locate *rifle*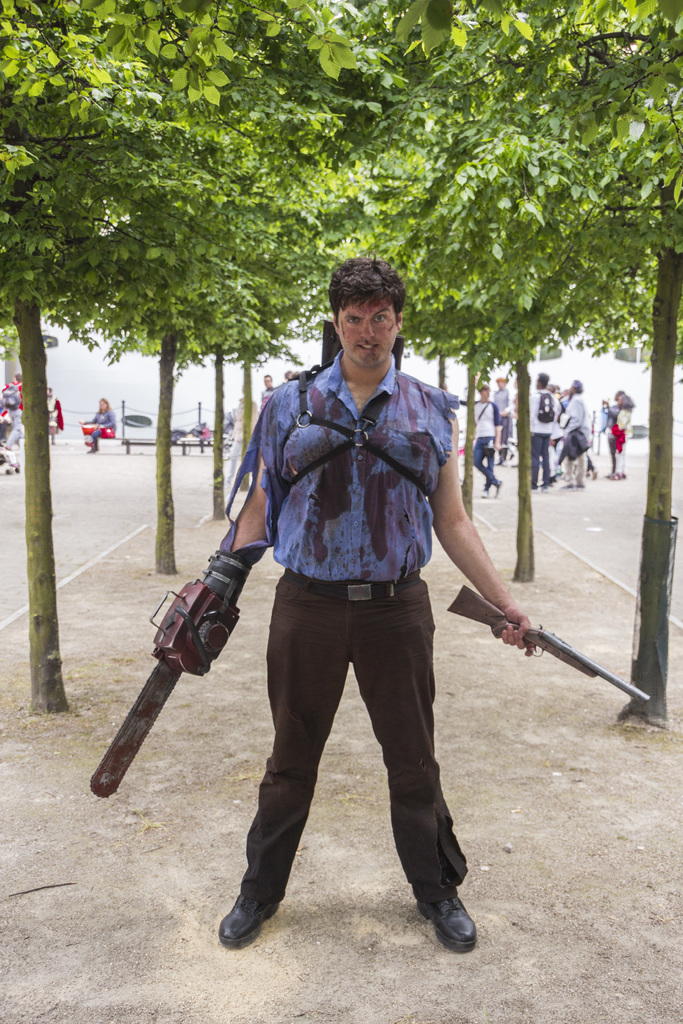
region(439, 579, 655, 706)
